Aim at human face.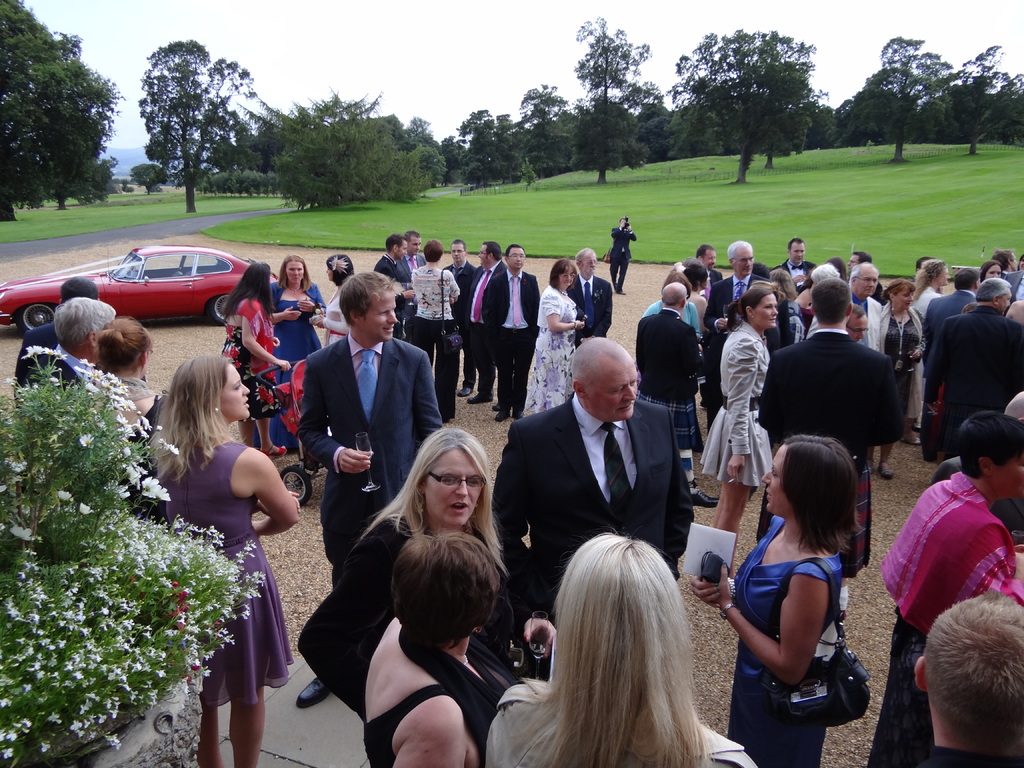
Aimed at {"x1": 357, "y1": 295, "x2": 397, "y2": 340}.
